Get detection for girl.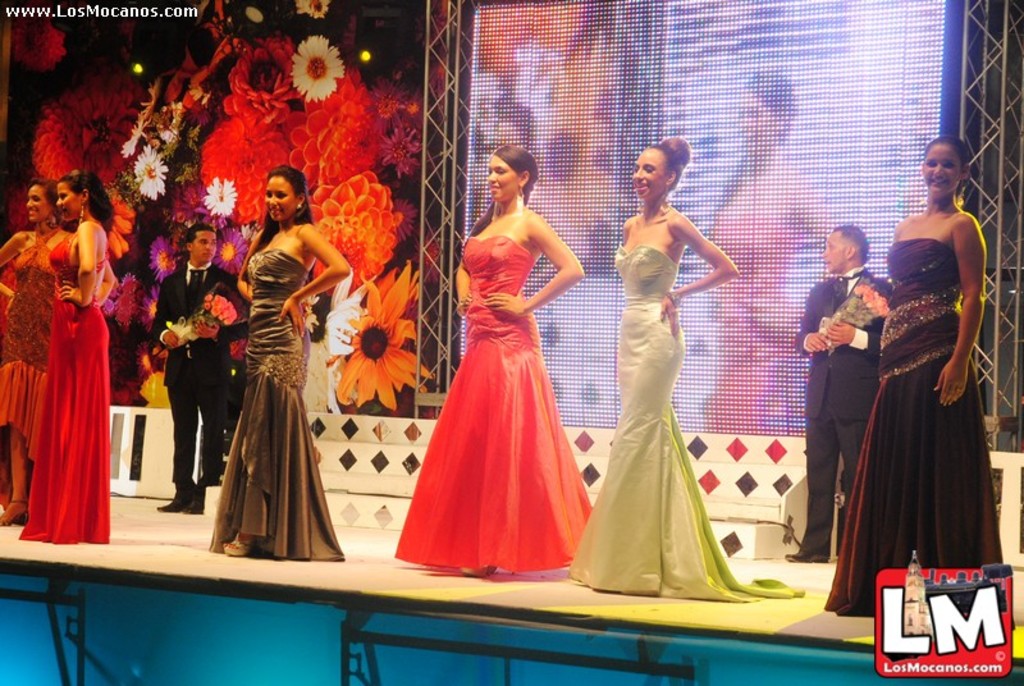
Detection: detection(564, 136, 804, 594).
